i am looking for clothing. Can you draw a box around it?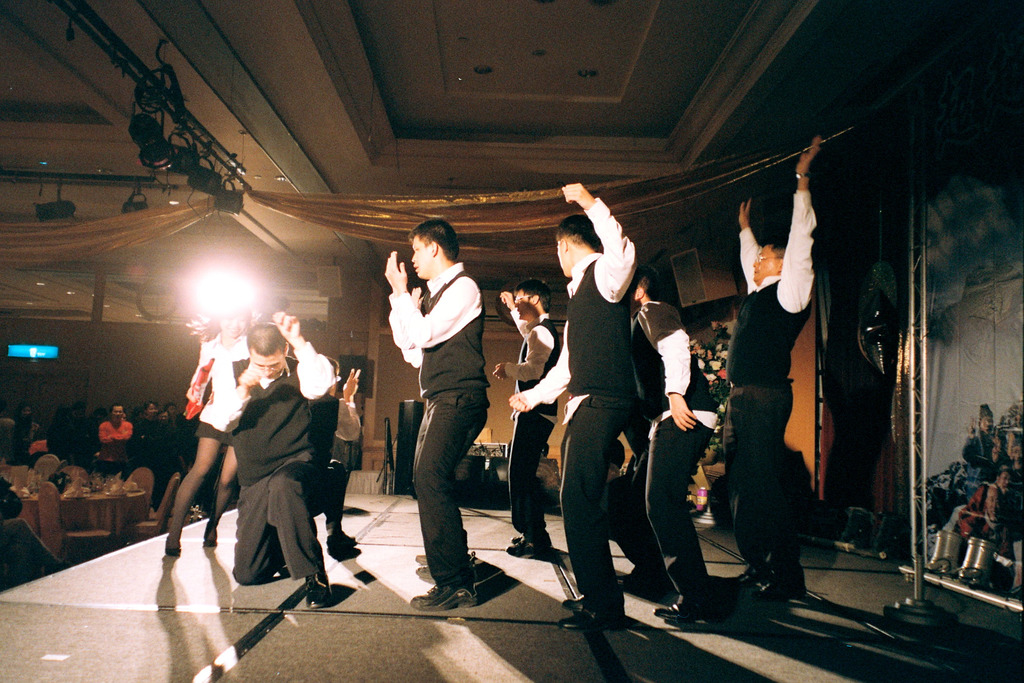
Sure, the bounding box is (29,441,51,459).
